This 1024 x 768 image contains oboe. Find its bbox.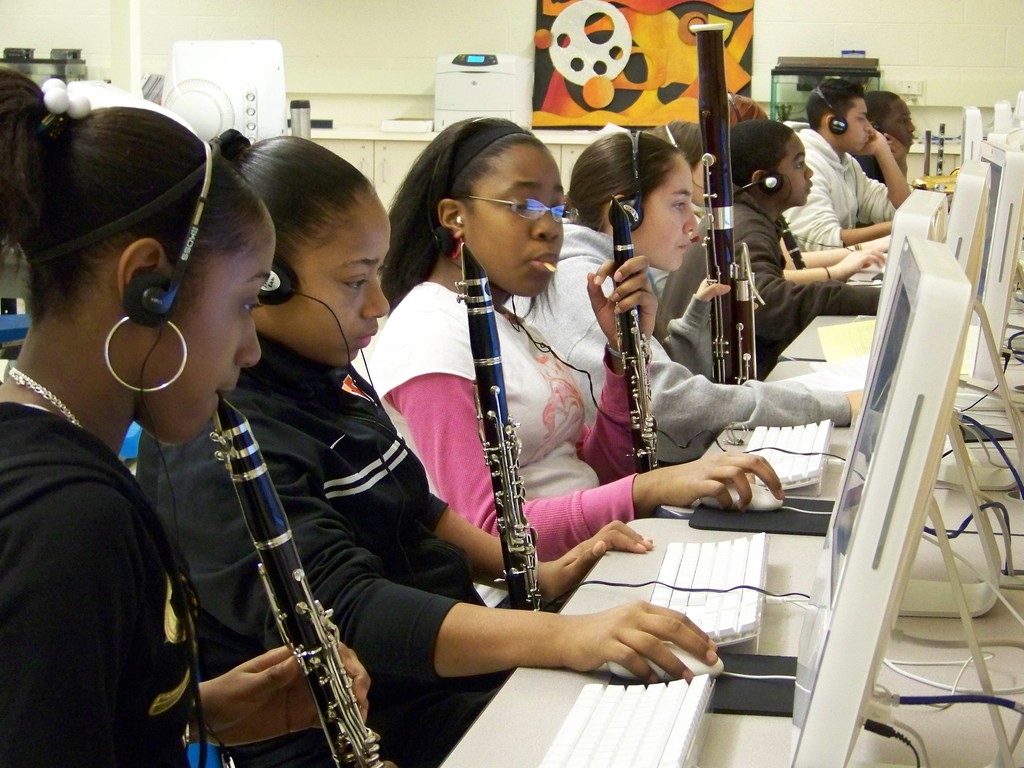
box(220, 346, 373, 734).
